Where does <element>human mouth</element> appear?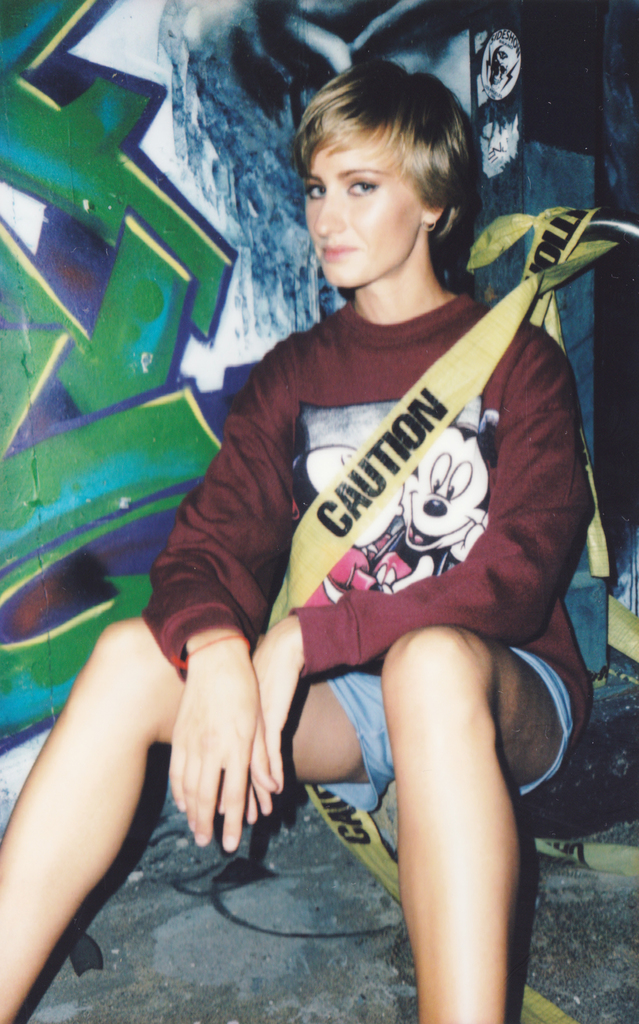
Appears at [324, 246, 359, 259].
